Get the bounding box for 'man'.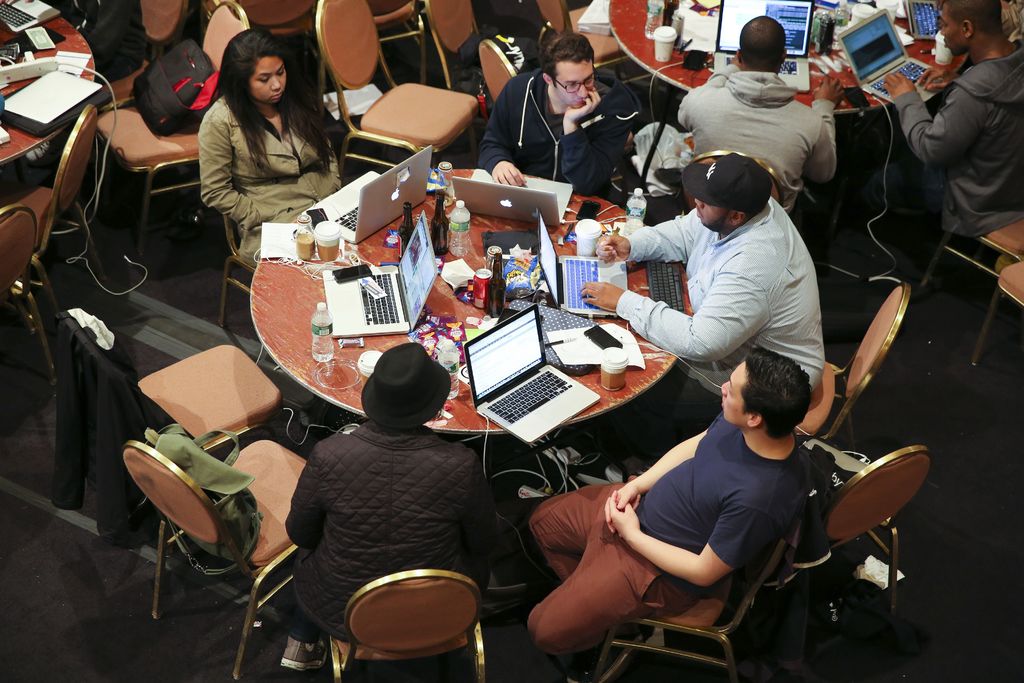
select_region(478, 33, 626, 199).
